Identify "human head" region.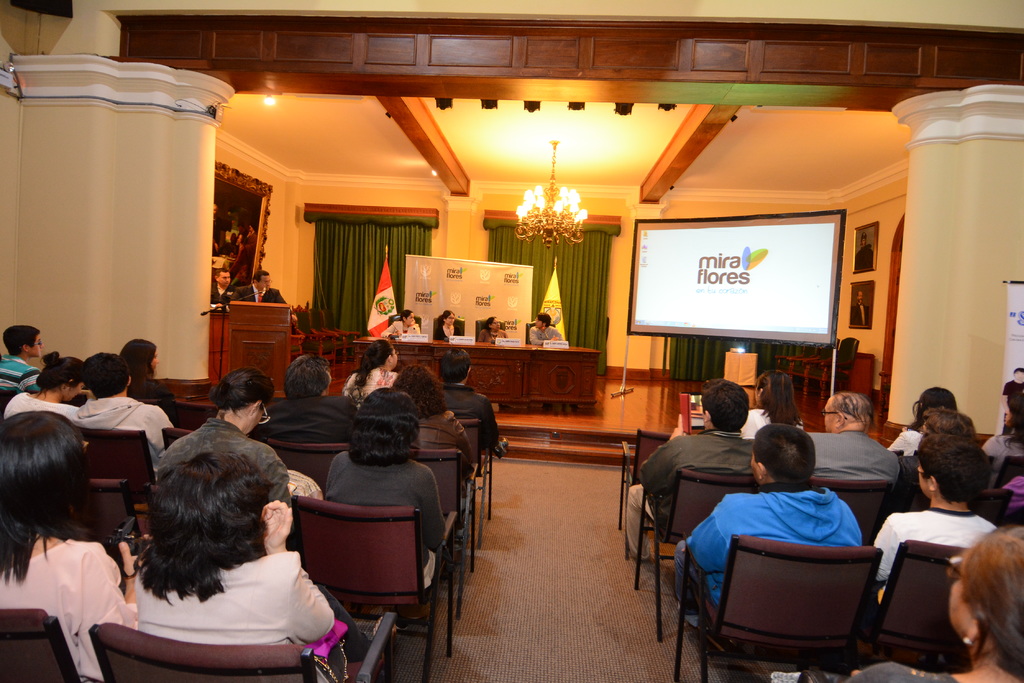
Region: [1, 324, 44, 358].
